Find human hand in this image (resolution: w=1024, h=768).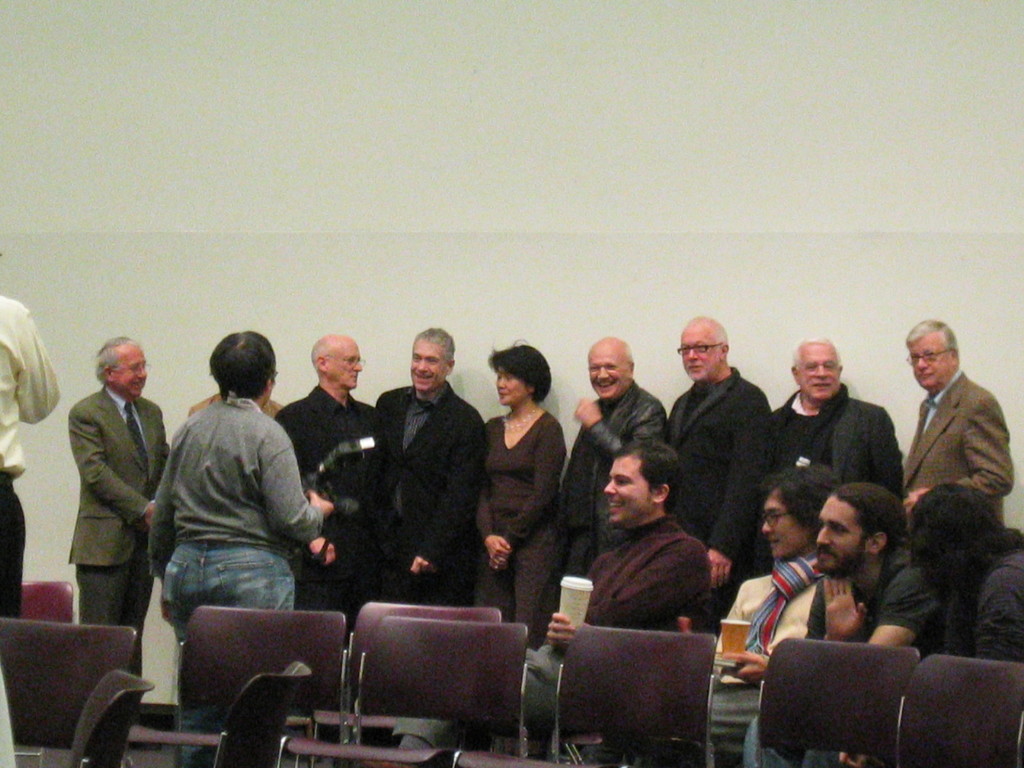
[483,534,513,570].
